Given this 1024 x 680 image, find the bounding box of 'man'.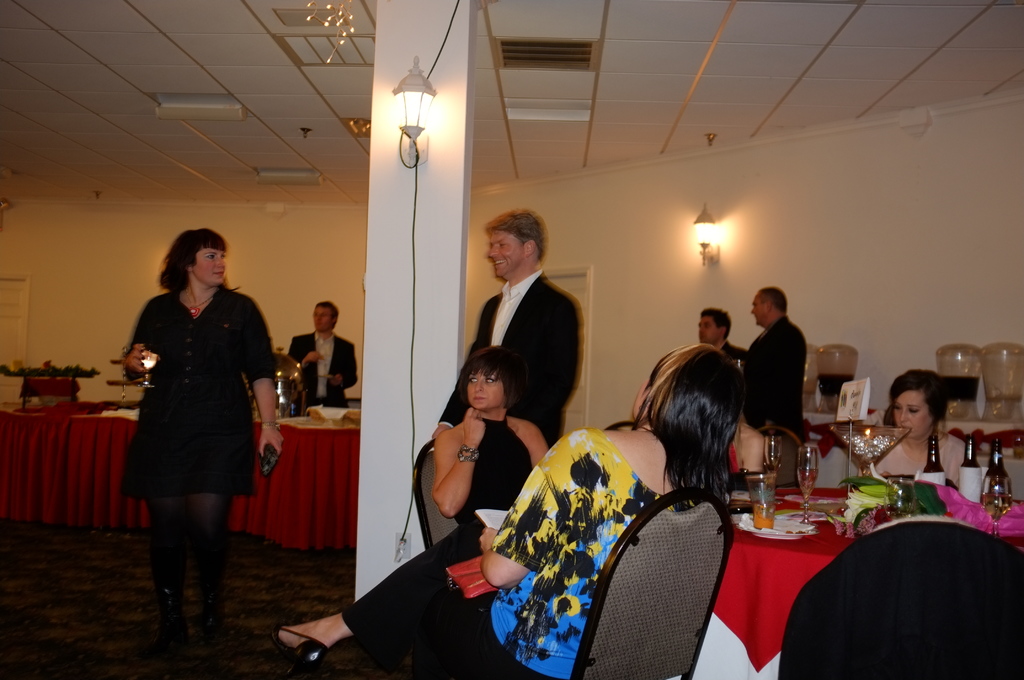
[426,197,587,457].
